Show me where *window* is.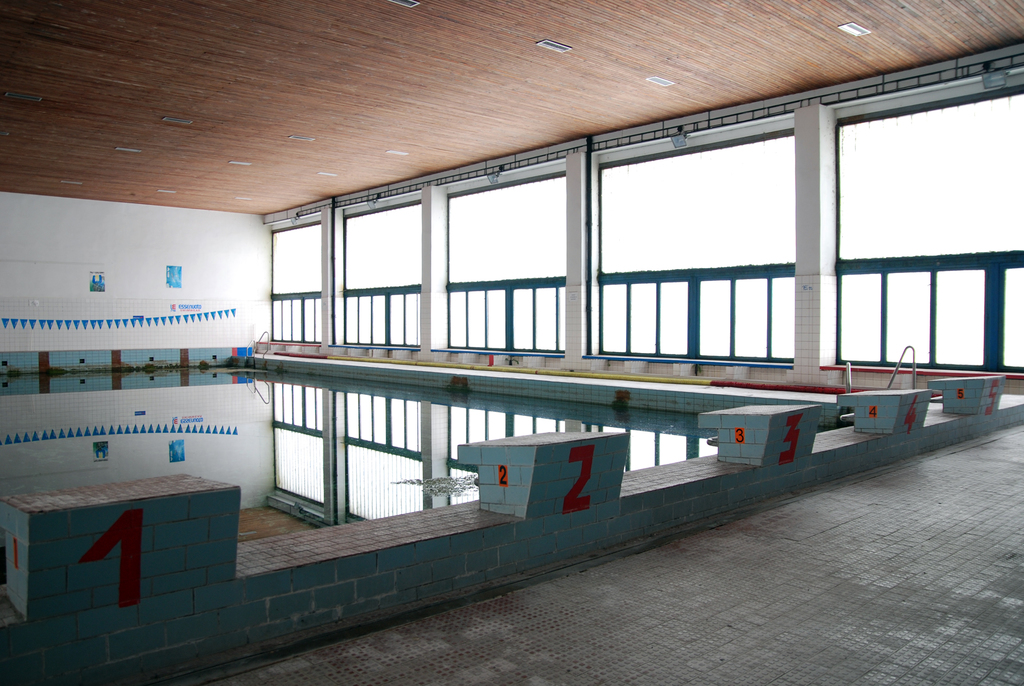
*window* is at crop(347, 407, 432, 515).
